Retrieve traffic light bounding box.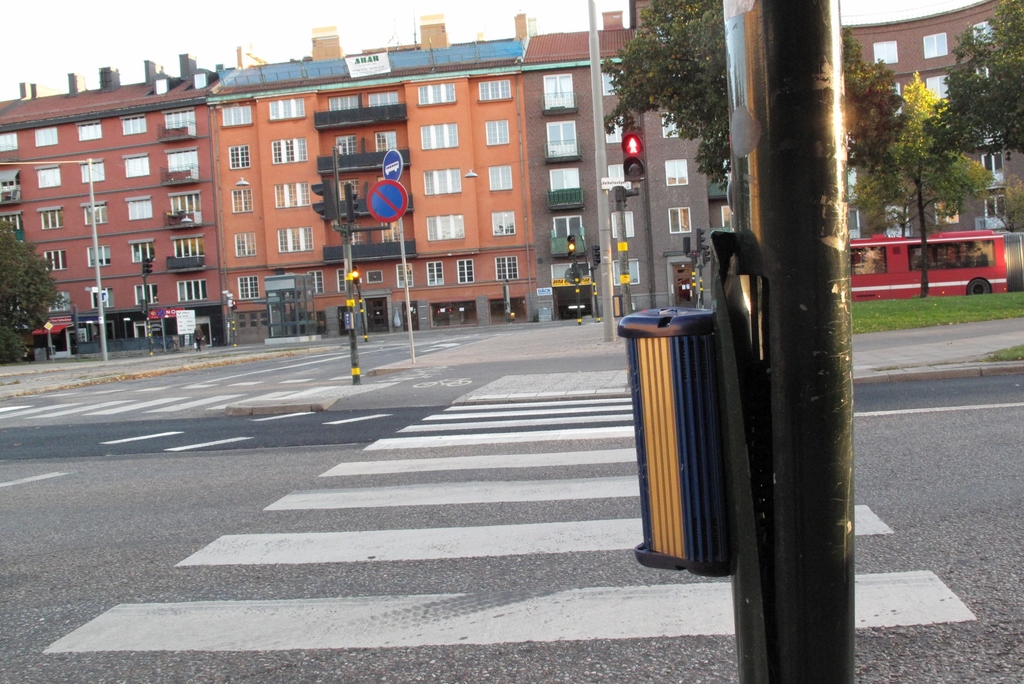
Bounding box: [x1=566, y1=236, x2=577, y2=256].
